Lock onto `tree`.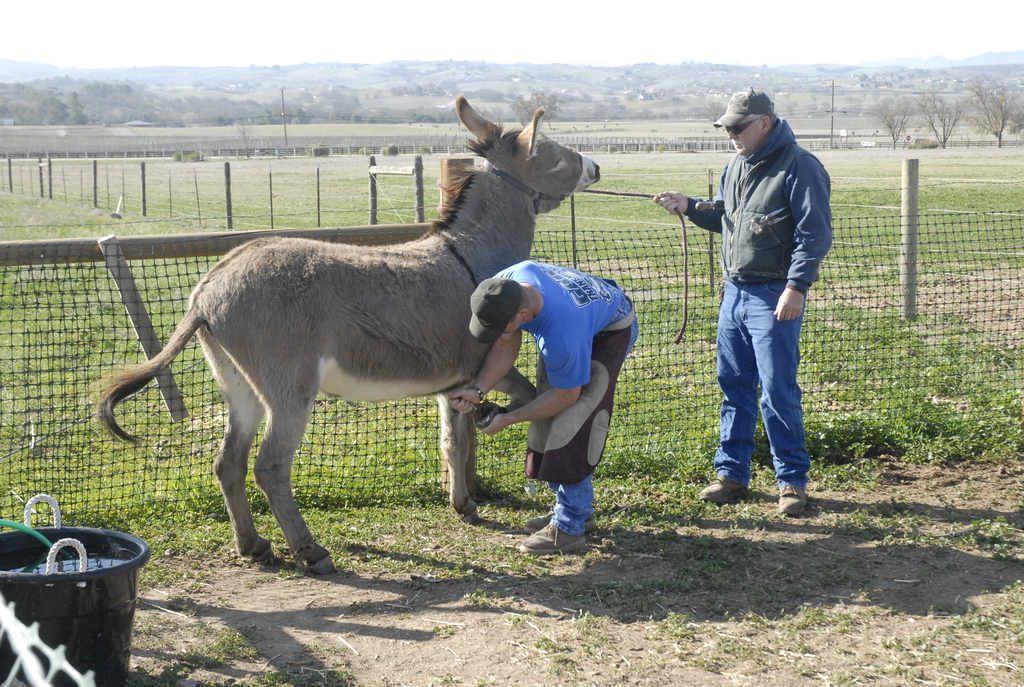
Locked: BBox(218, 113, 237, 127).
